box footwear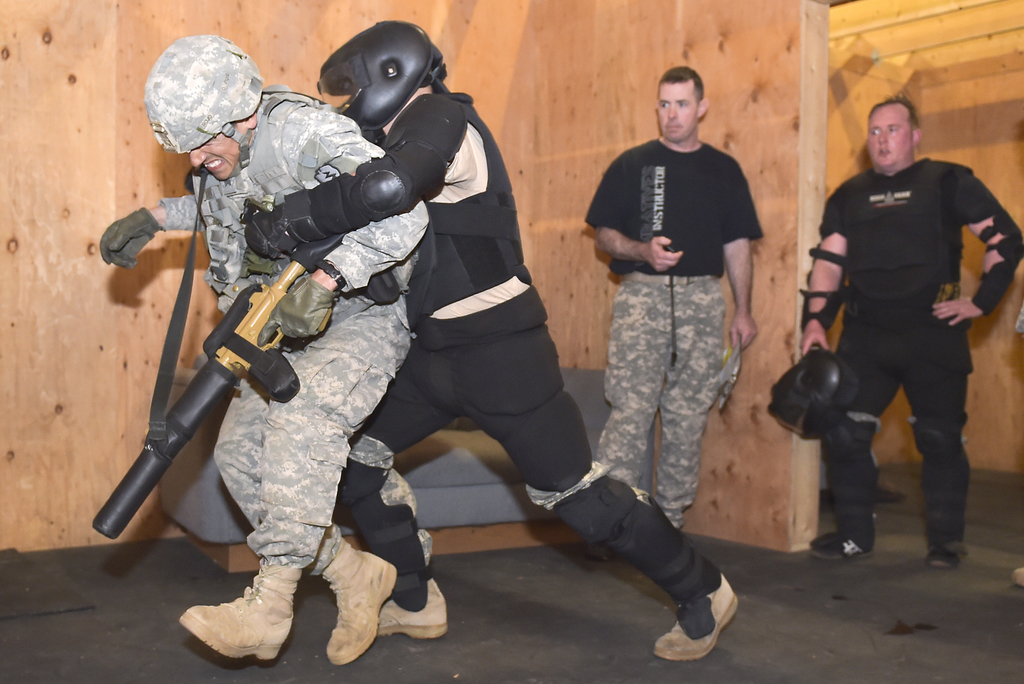
[808,530,876,564]
